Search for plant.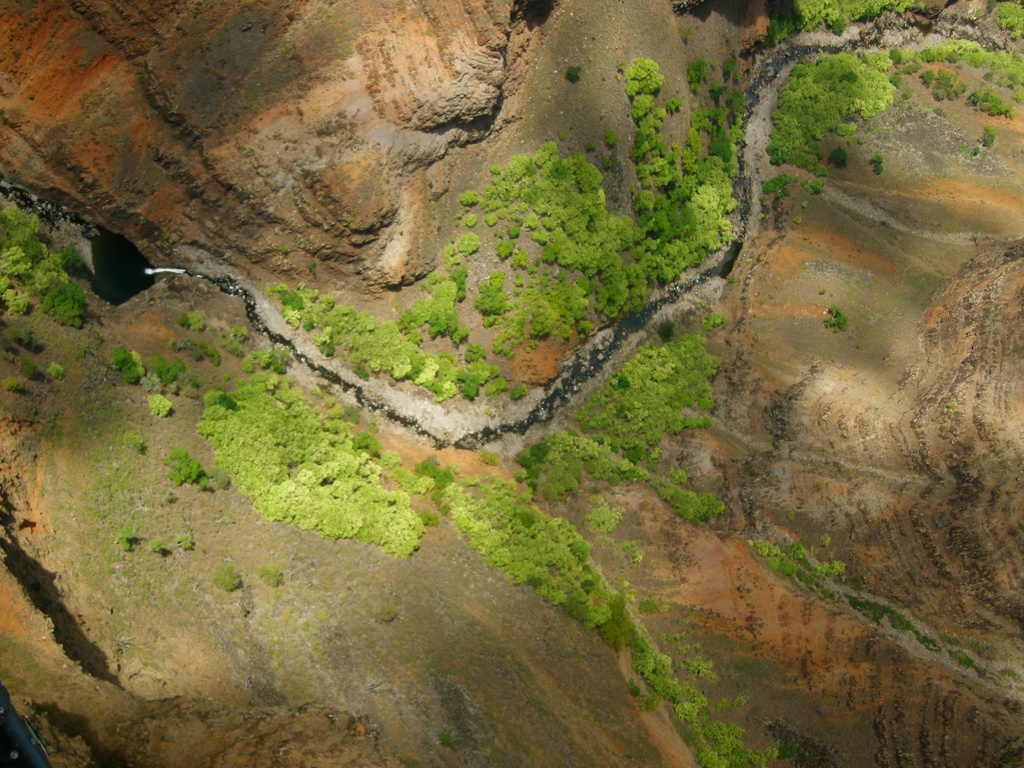
Found at (x1=380, y1=605, x2=404, y2=626).
